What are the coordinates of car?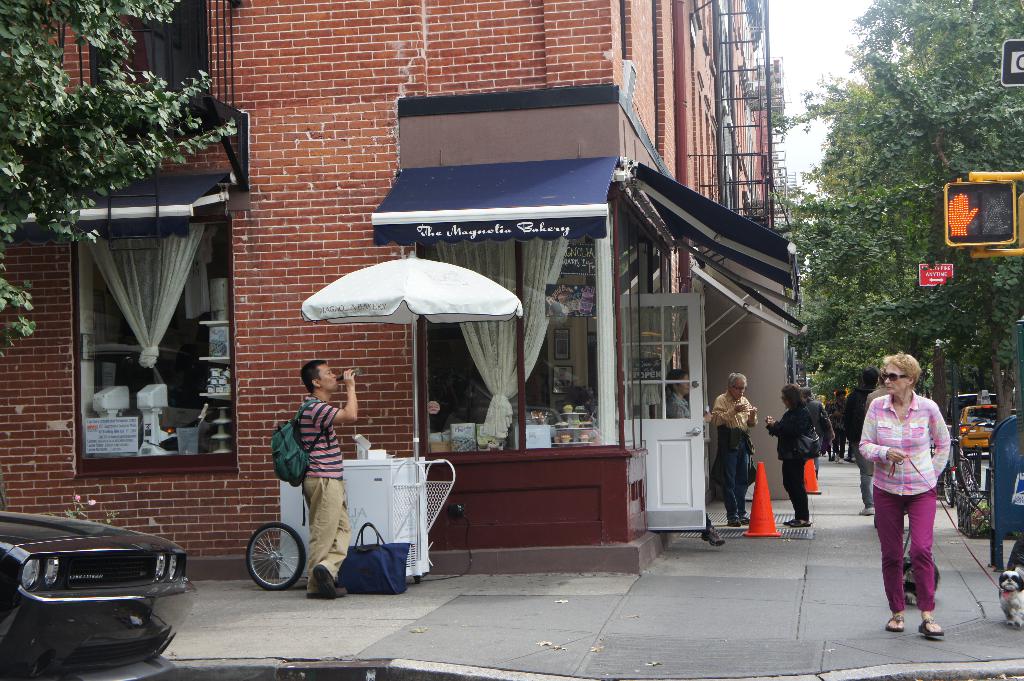
bbox=(0, 507, 202, 680).
